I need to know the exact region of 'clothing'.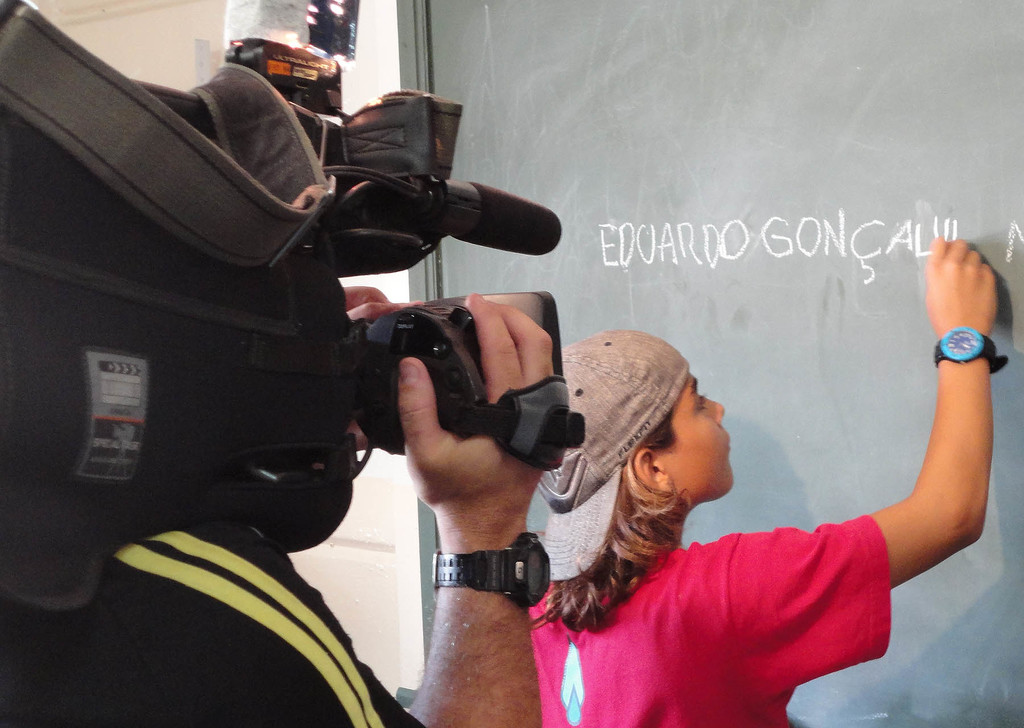
Region: detection(530, 508, 896, 726).
